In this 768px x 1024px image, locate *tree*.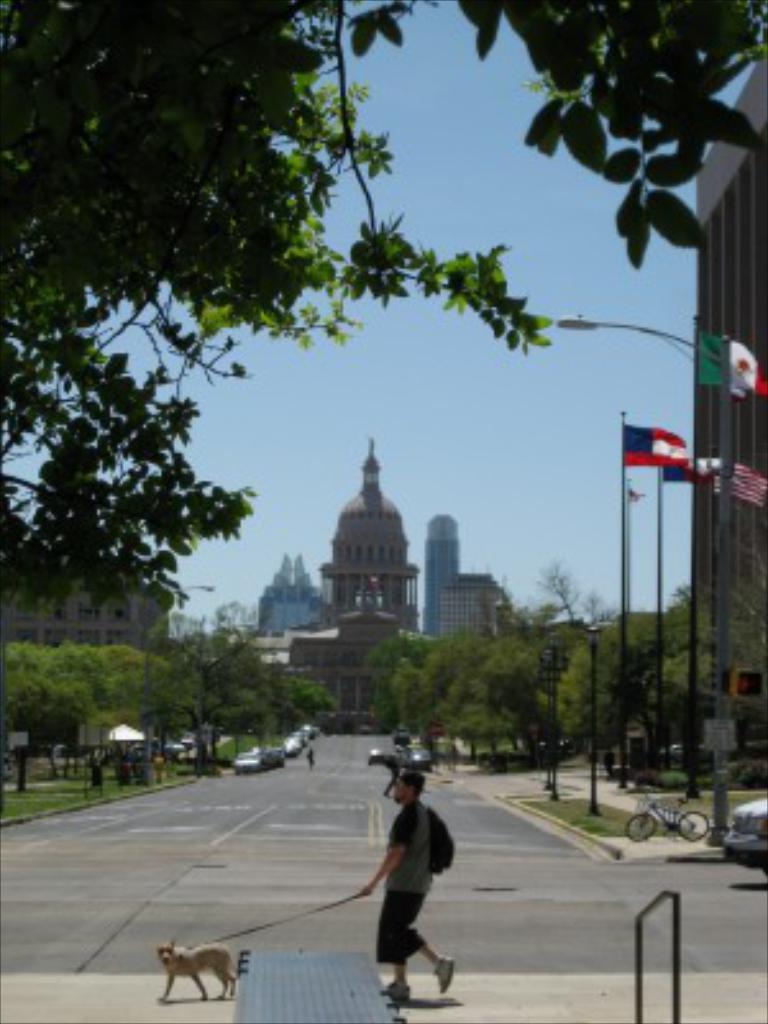
Bounding box: pyautogui.locateOnScreen(225, 653, 271, 753).
